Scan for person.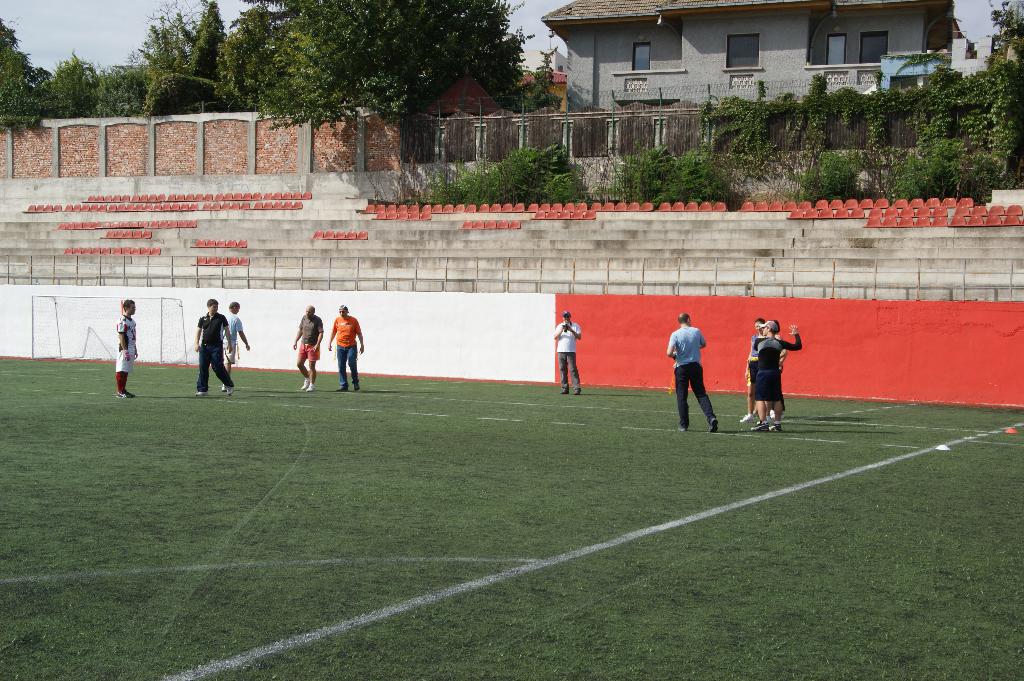
Scan result: bbox=(670, 314, 720, 438).
